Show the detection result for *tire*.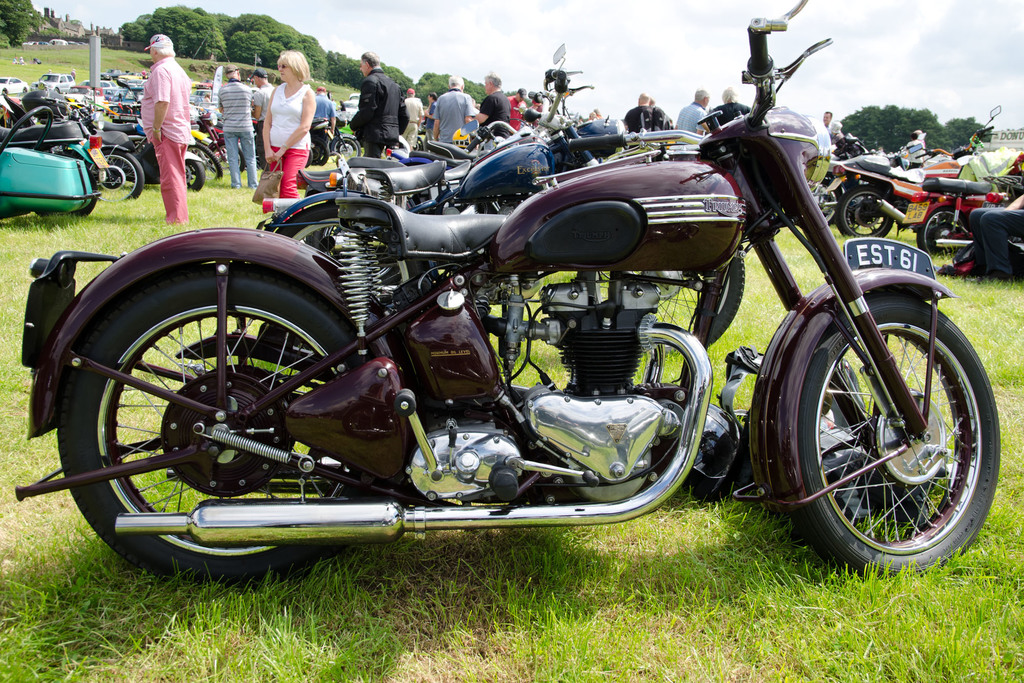
[x1=86, y1=150, x2=143, y2=204].
